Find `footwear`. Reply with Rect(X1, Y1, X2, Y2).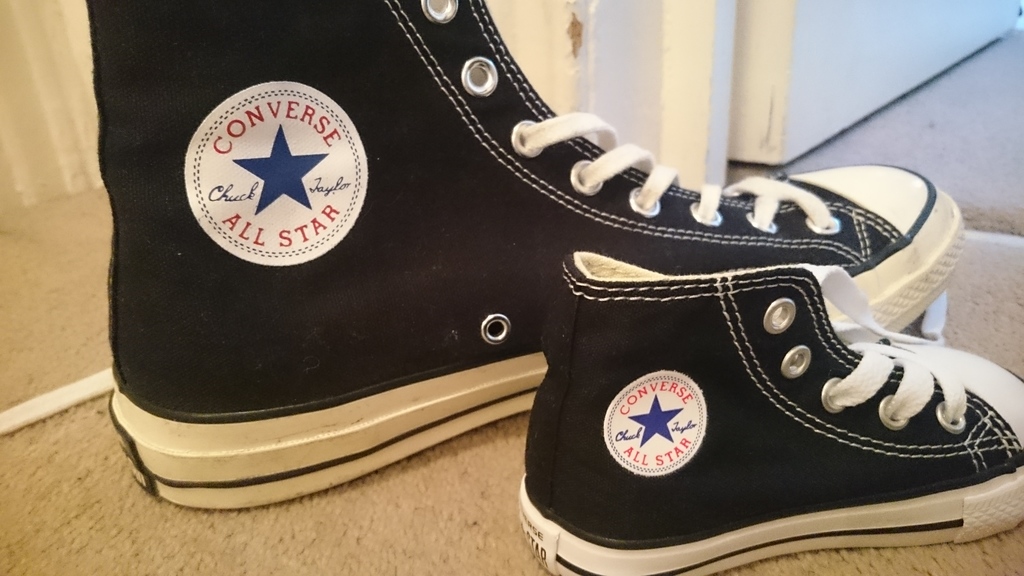
Rect(514, 246, 1023, 575).
